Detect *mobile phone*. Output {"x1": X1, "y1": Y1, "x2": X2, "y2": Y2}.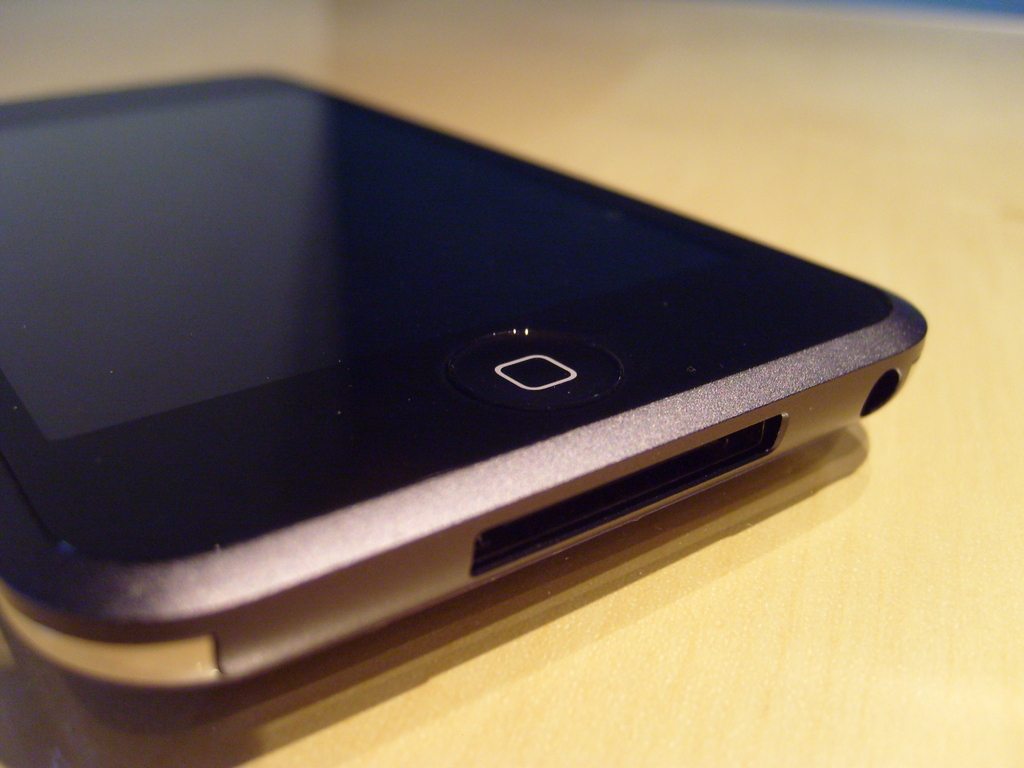
{"x1": 0, "y1": 68, "x2": 931, "y2": 689}.
